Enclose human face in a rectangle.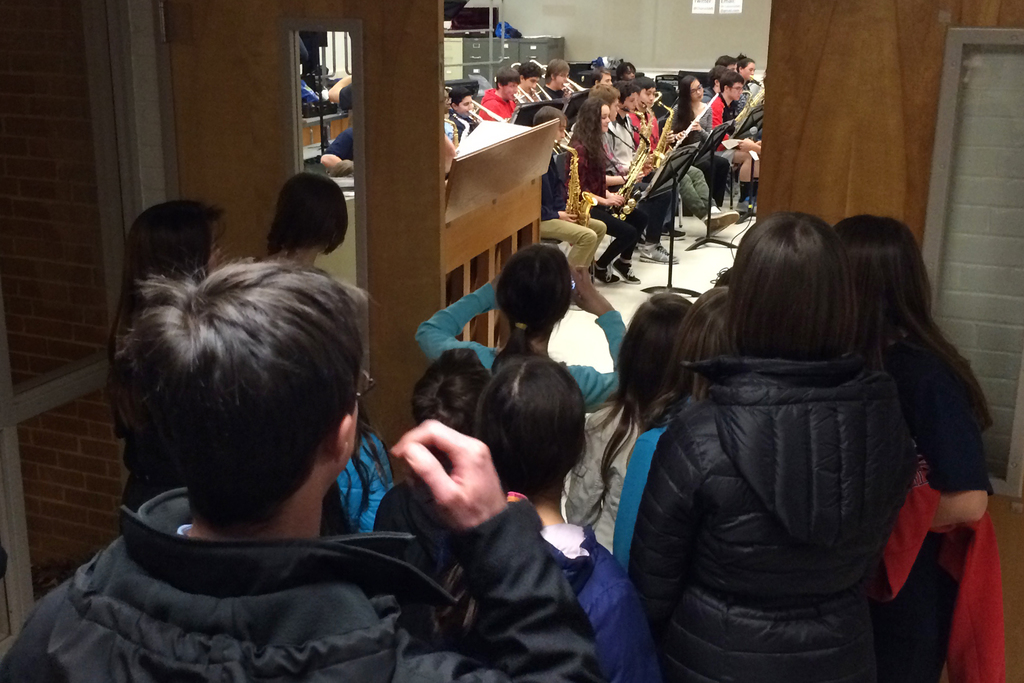
[611, 97, 621, 120].
